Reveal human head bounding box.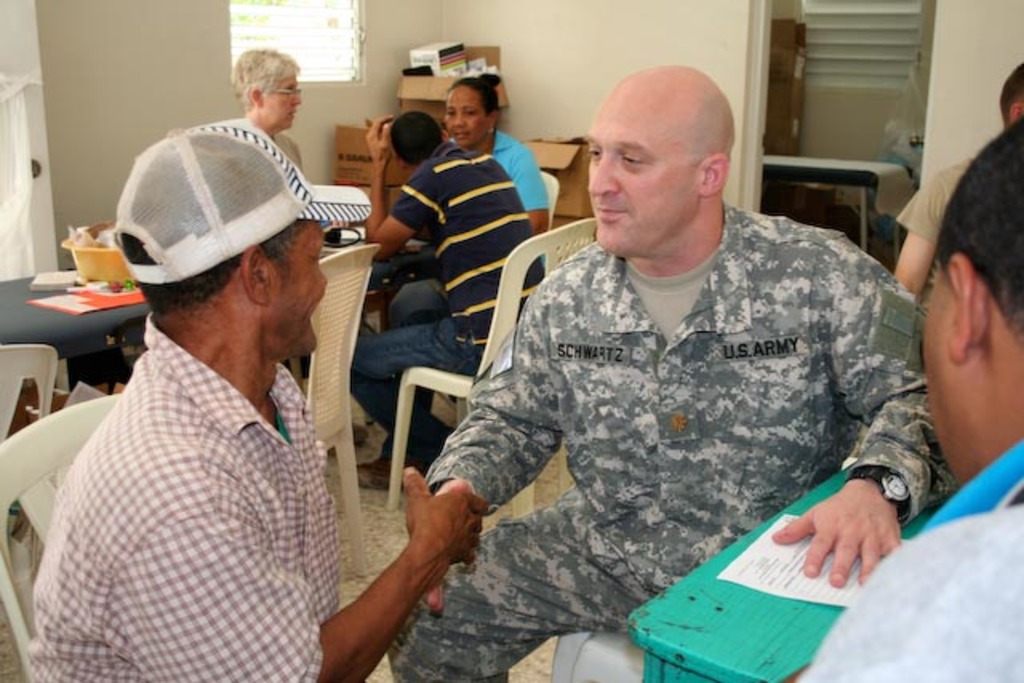
Revealed: left=917, top=114, right=1022, bottom=494.
